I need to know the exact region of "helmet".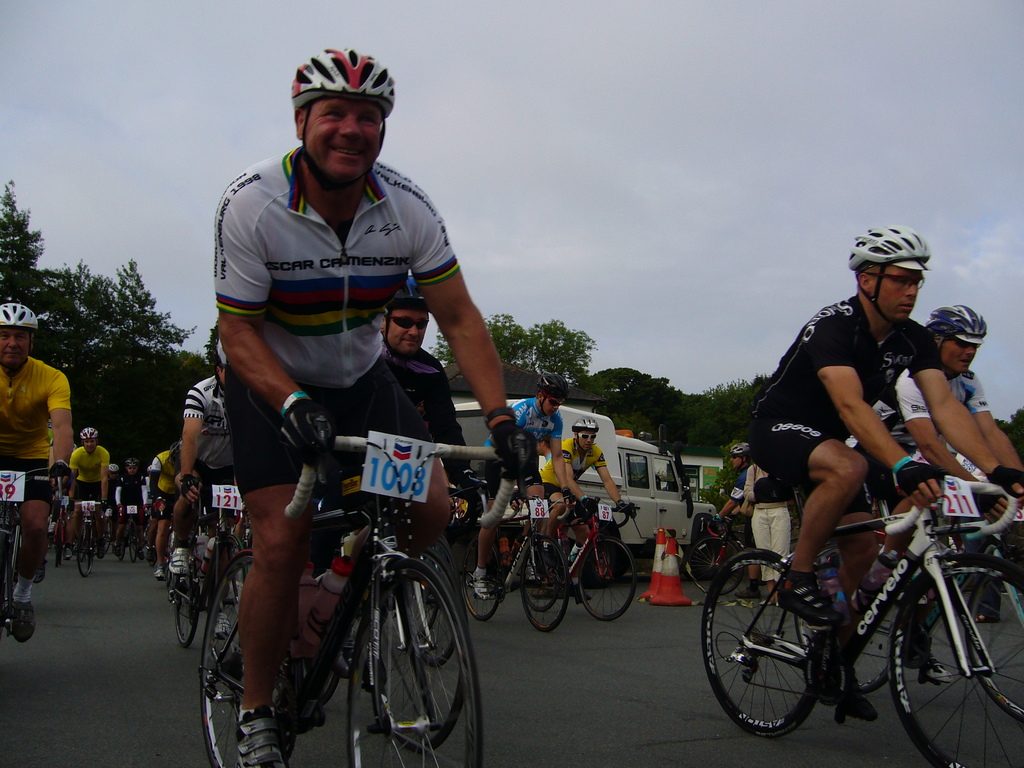
Region: rect(925, 305, 987, 354).
